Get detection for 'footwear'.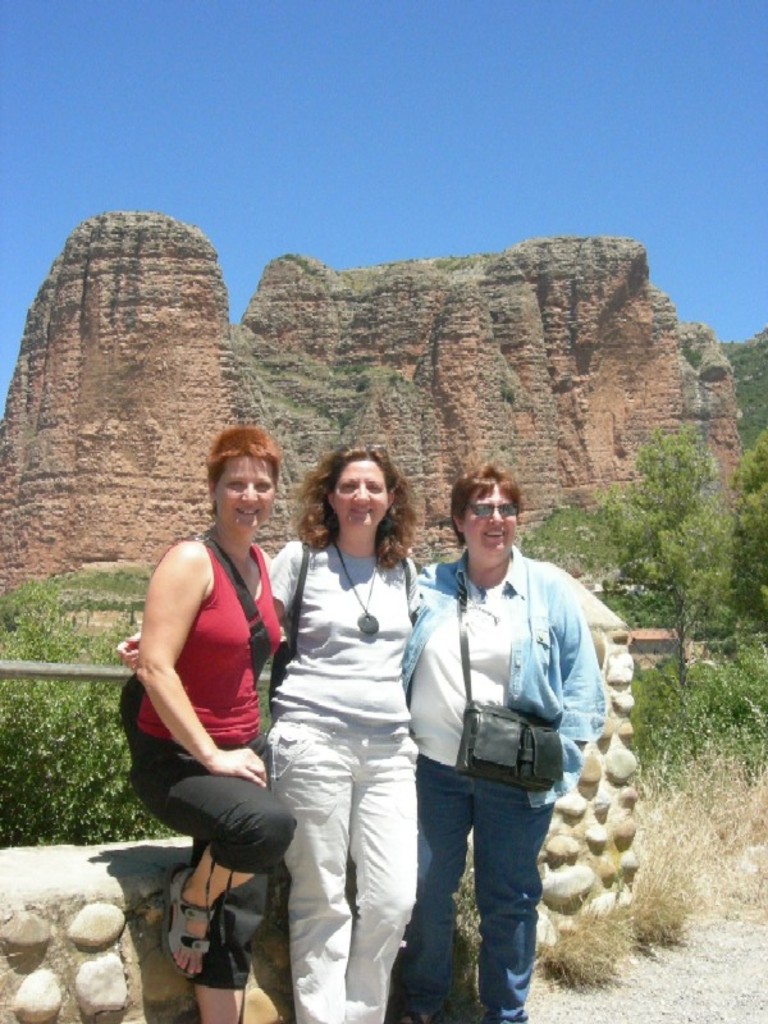
Detection: <bbox>157, 874, 251, 993</bbox>.
